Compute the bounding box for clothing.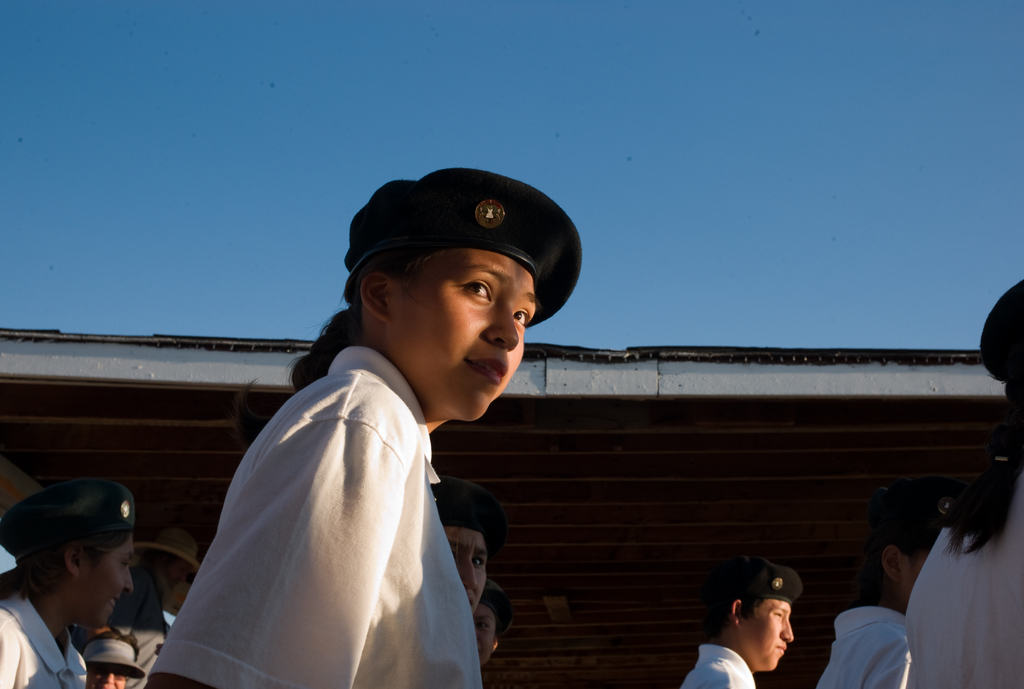
[0, 591, 91, 688].
